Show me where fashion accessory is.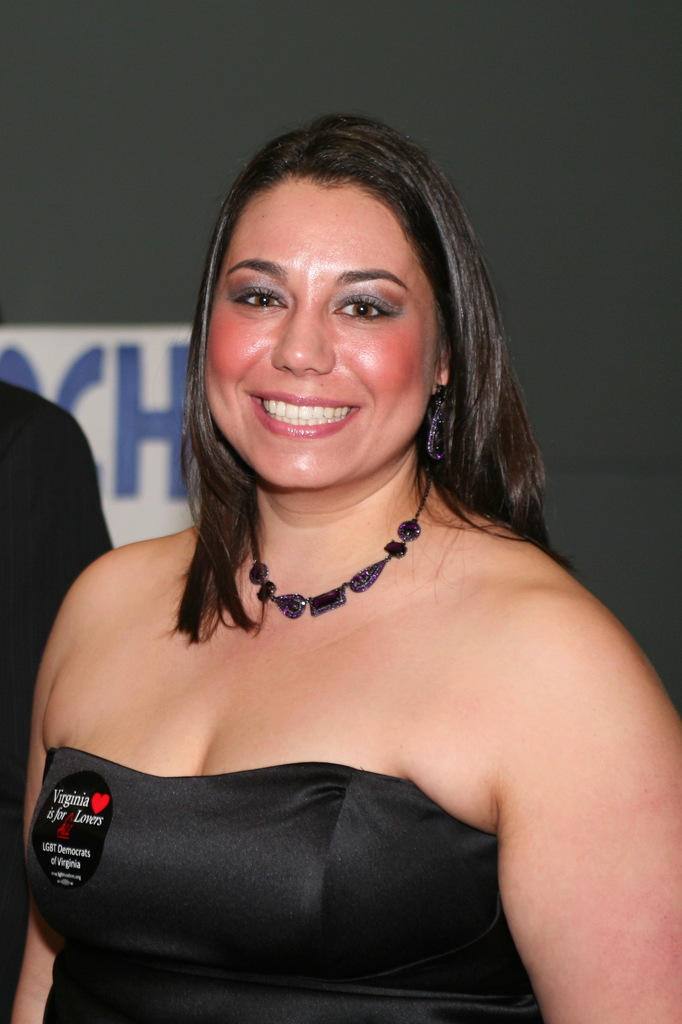
fashion accessory is at pyautogui.locateOnScreen(243, 474, 434, 625).
